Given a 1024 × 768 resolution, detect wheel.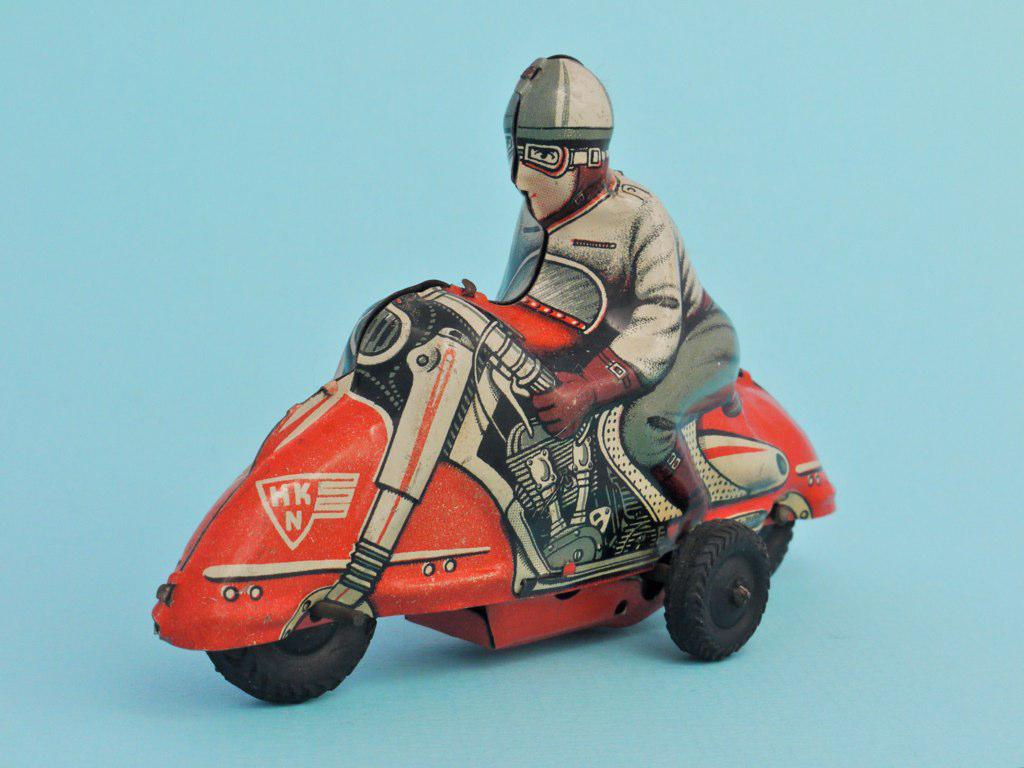
[201, 621, 377, 710].
